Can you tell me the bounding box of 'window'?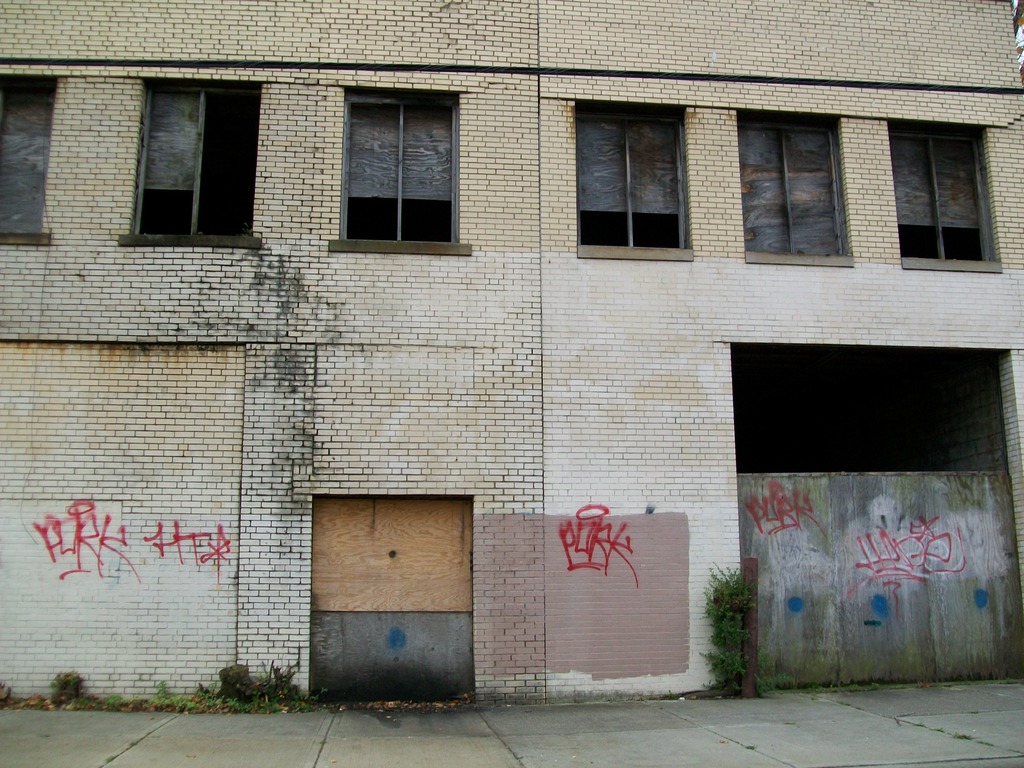
pyautogui.locateOnScreen(129, 68, 259, 234).
